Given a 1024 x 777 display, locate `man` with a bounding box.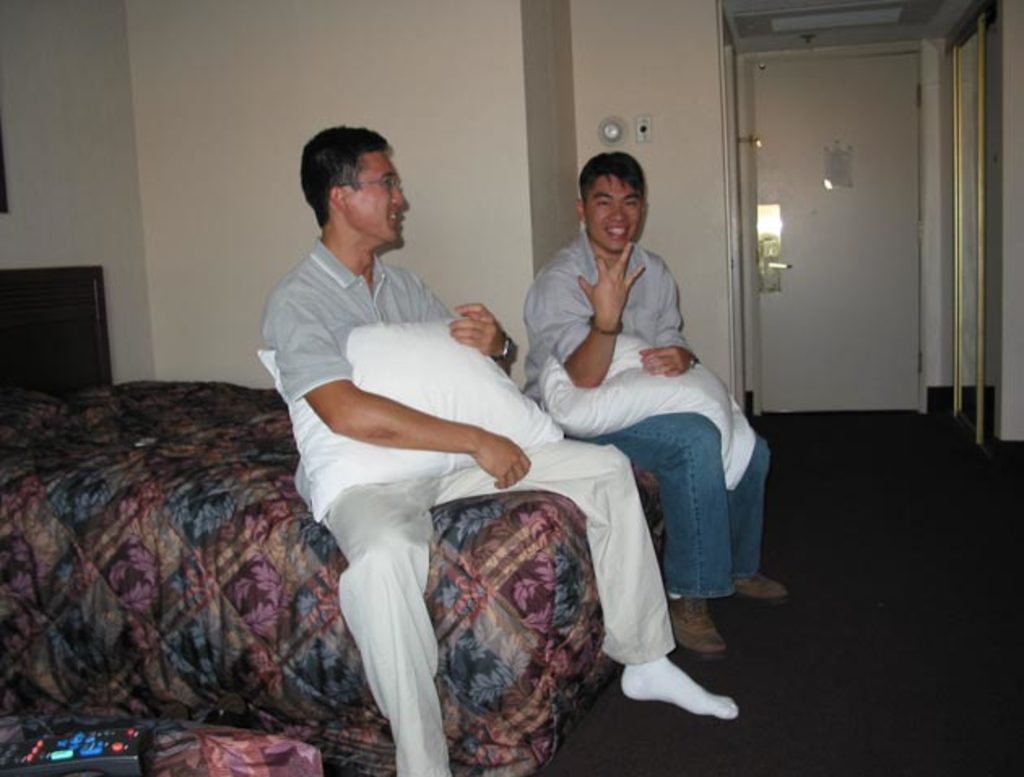
Located: <bbox>252, 122, 740, 775</bbox>.
